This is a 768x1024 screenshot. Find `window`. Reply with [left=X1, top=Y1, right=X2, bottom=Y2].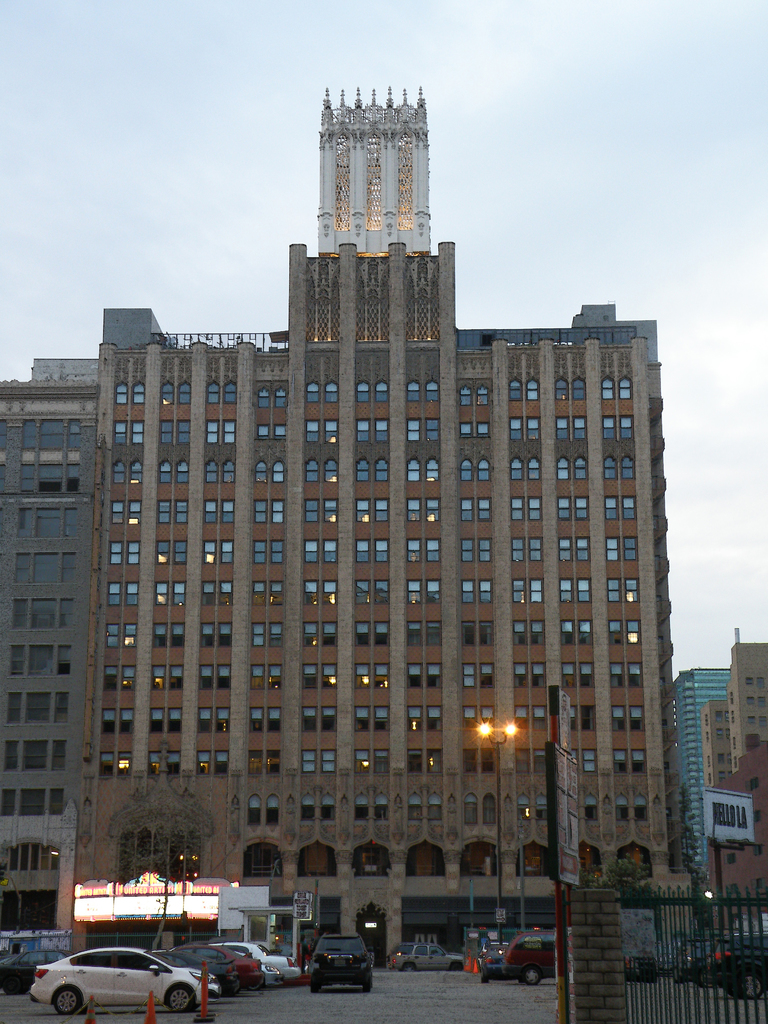
[left=513, top=660, right=546, bottom=694].
